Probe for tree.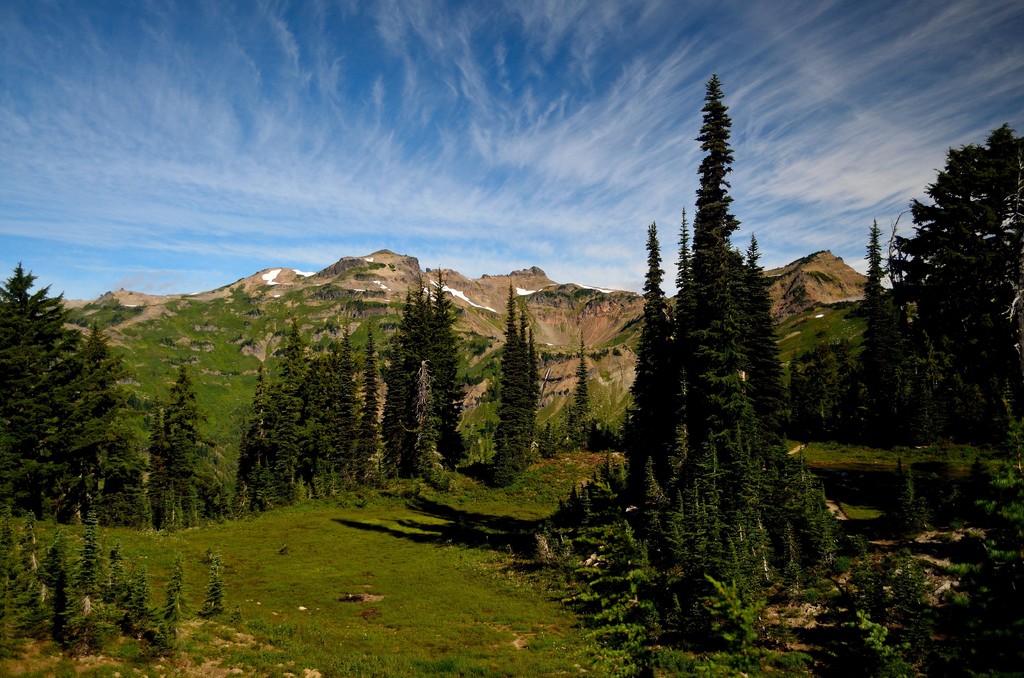
Probe result: x1=492, y1=277, x2=539, y2=483.
